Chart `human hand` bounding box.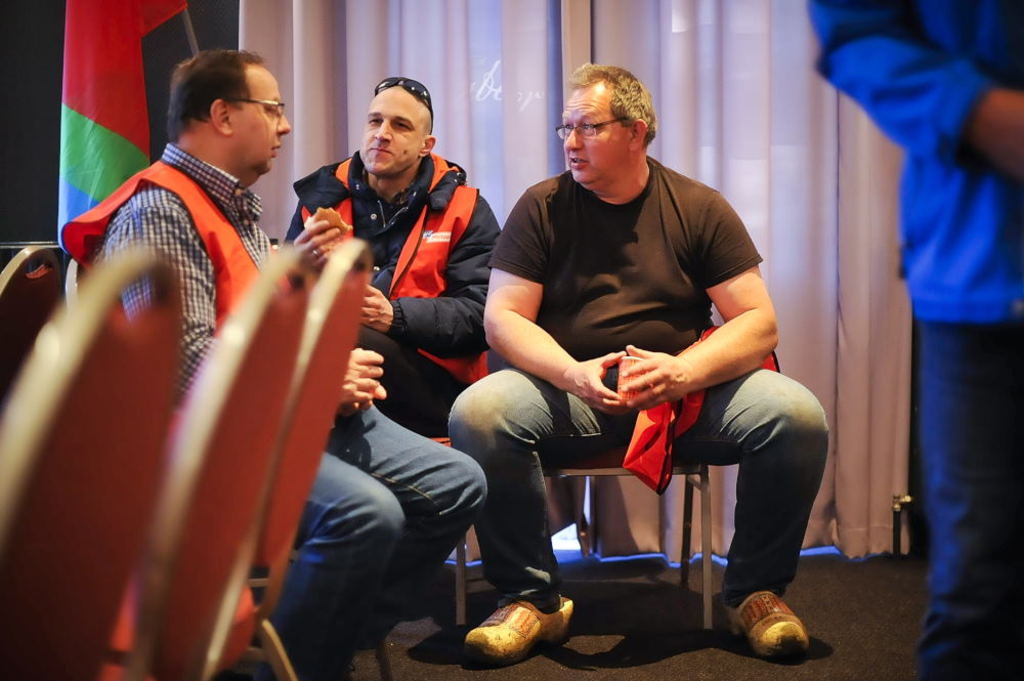
Charted: (left=341, top=379, right=387, bottom=417).
